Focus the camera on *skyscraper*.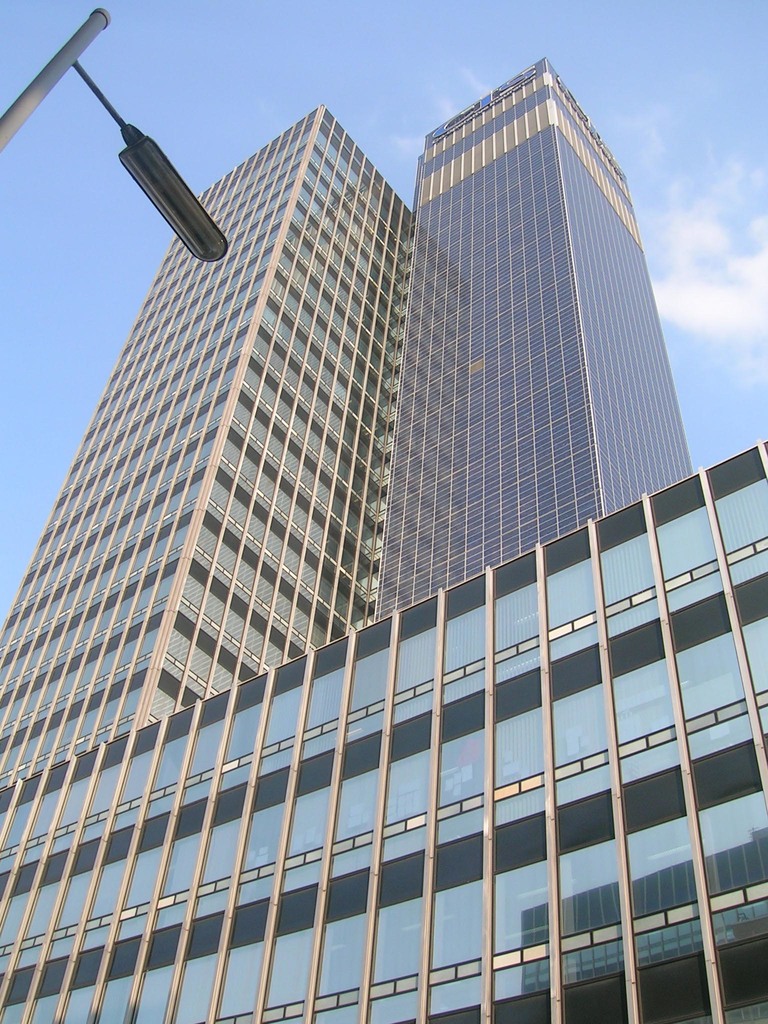
Focus region: locate(364, 66, 724, 654).
